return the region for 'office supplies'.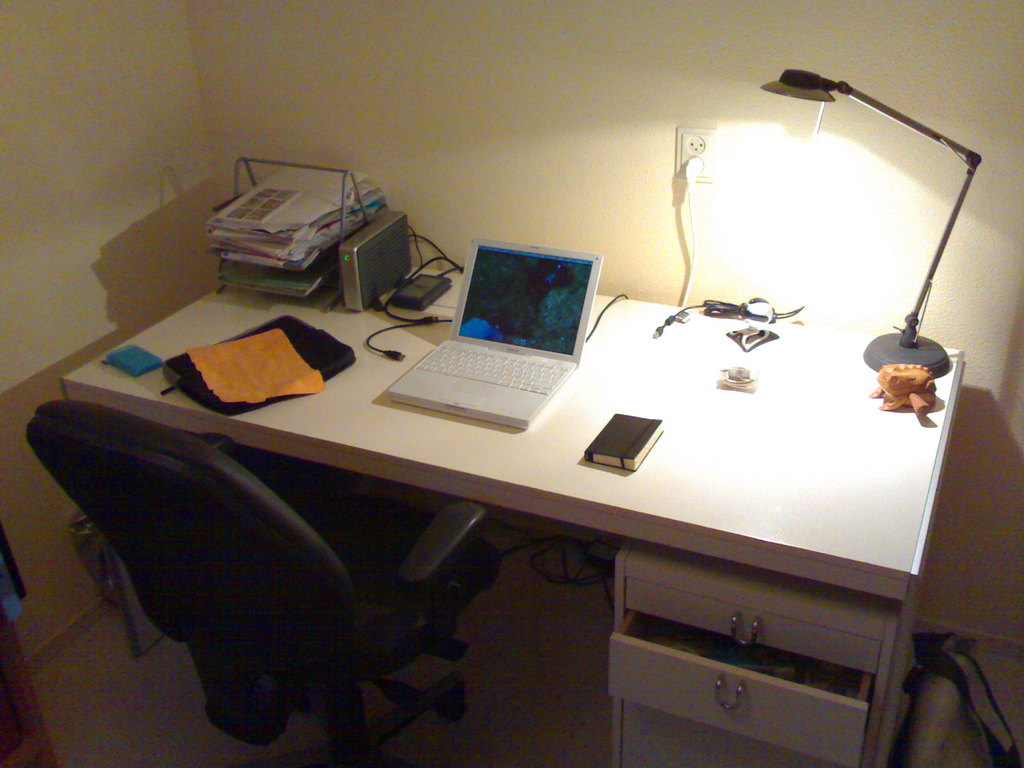
box(879, 369, 943, 419).
